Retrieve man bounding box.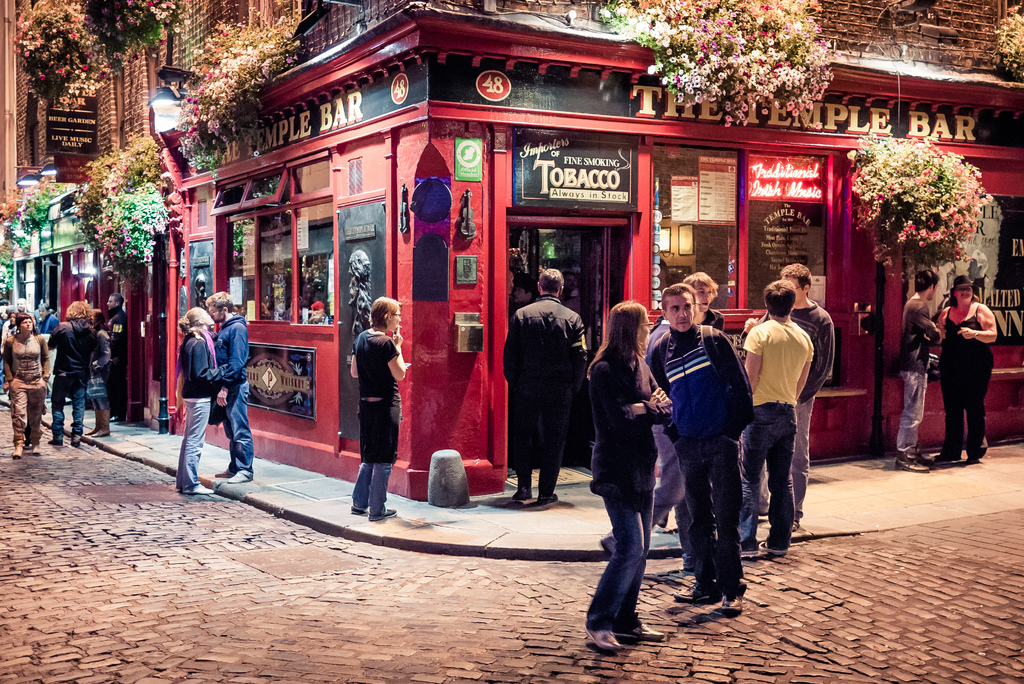
Bounding box: (x1=501, y1=259, x2=591, y2=512).
